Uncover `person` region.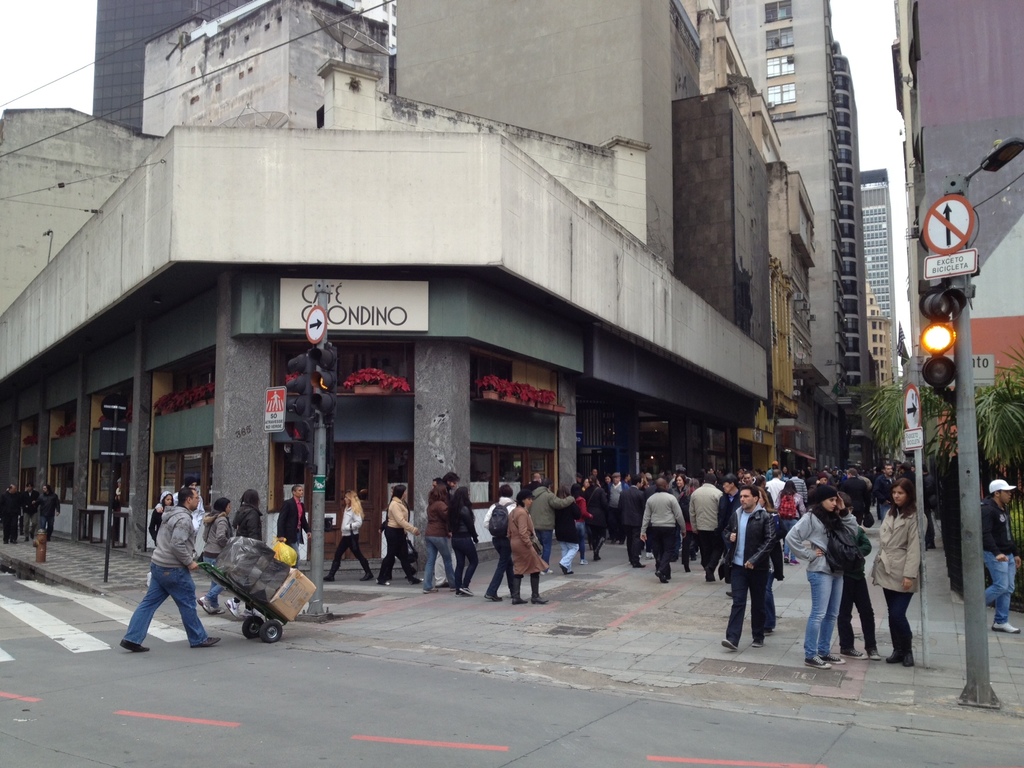
Uncovered: Rect(510, 487, 543, 604).
